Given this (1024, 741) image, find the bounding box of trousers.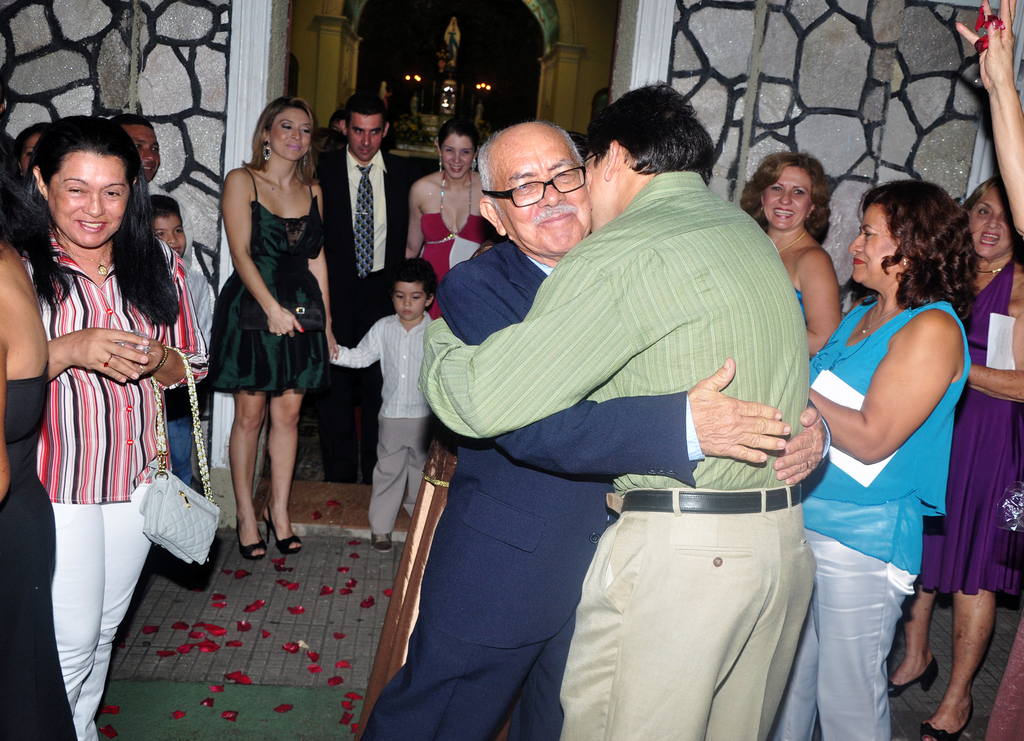
{"left": 757, "top": 522, "right": 918, "bottom": 740}.
